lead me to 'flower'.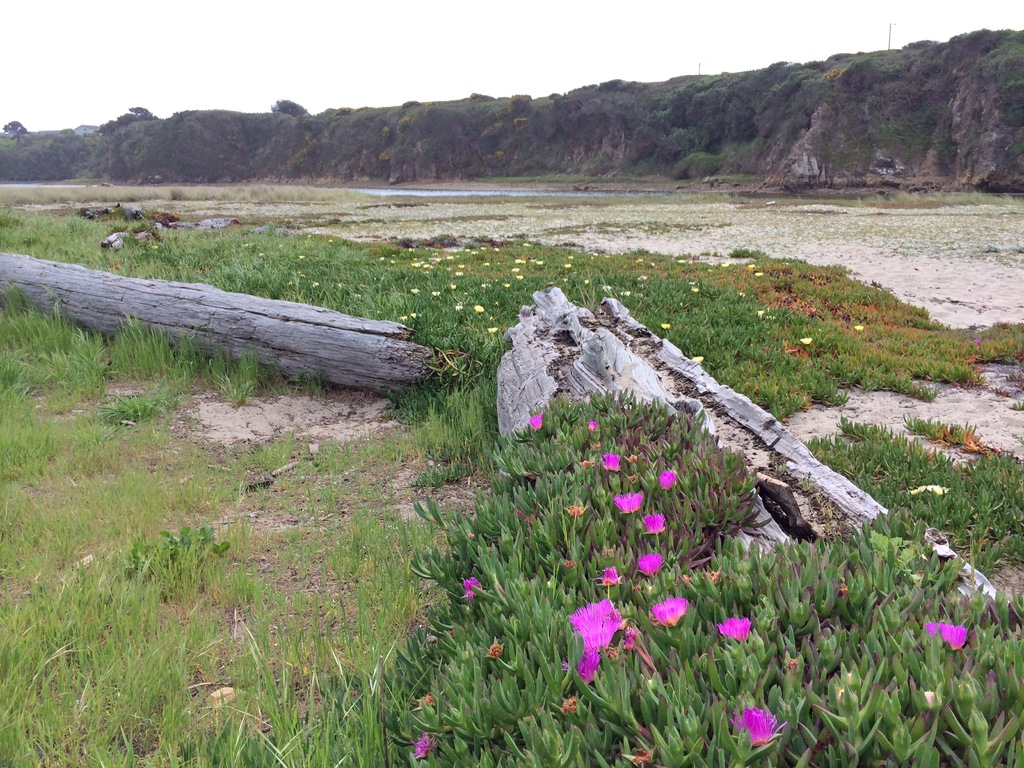
Lead to box=[298, 250, 307, 260].
